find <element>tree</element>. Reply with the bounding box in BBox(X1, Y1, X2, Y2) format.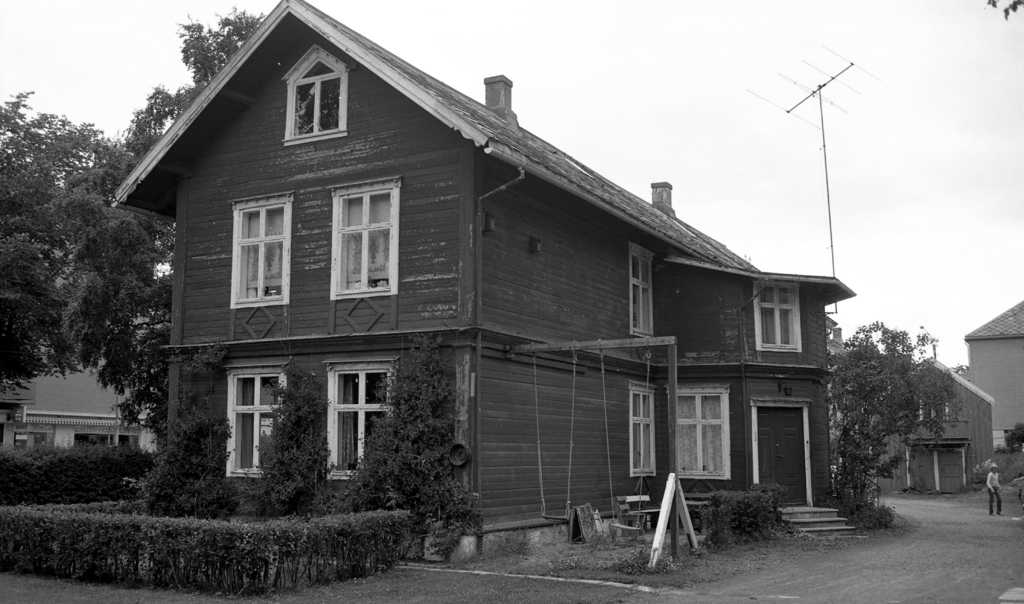
BBox(51, 4, 268, 450).
